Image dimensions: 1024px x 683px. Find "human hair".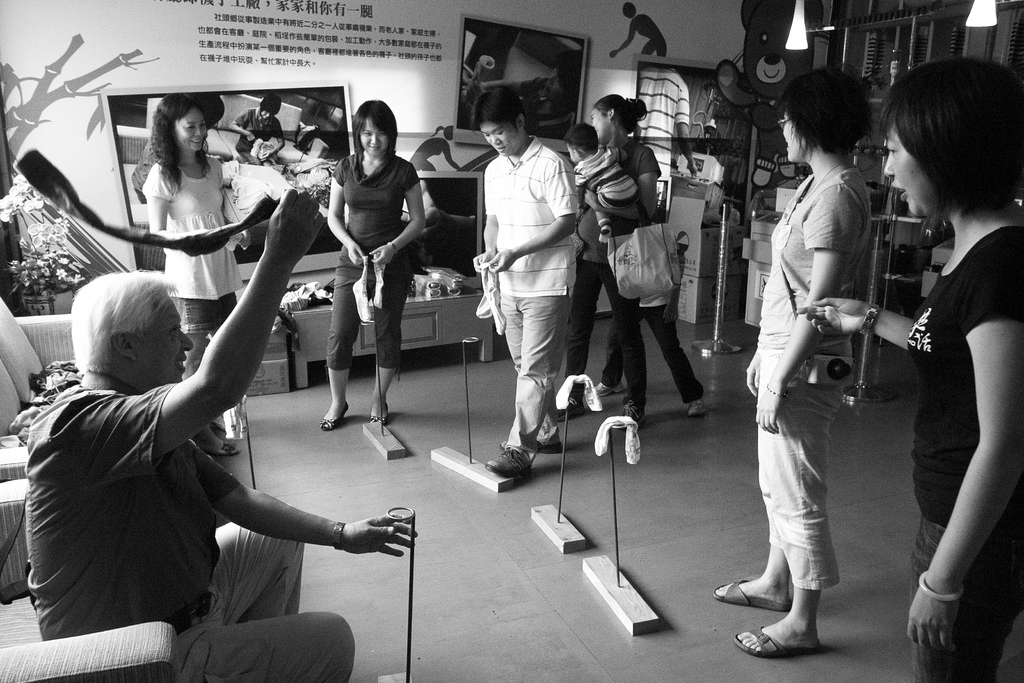
(592, 92, 644, 130).
